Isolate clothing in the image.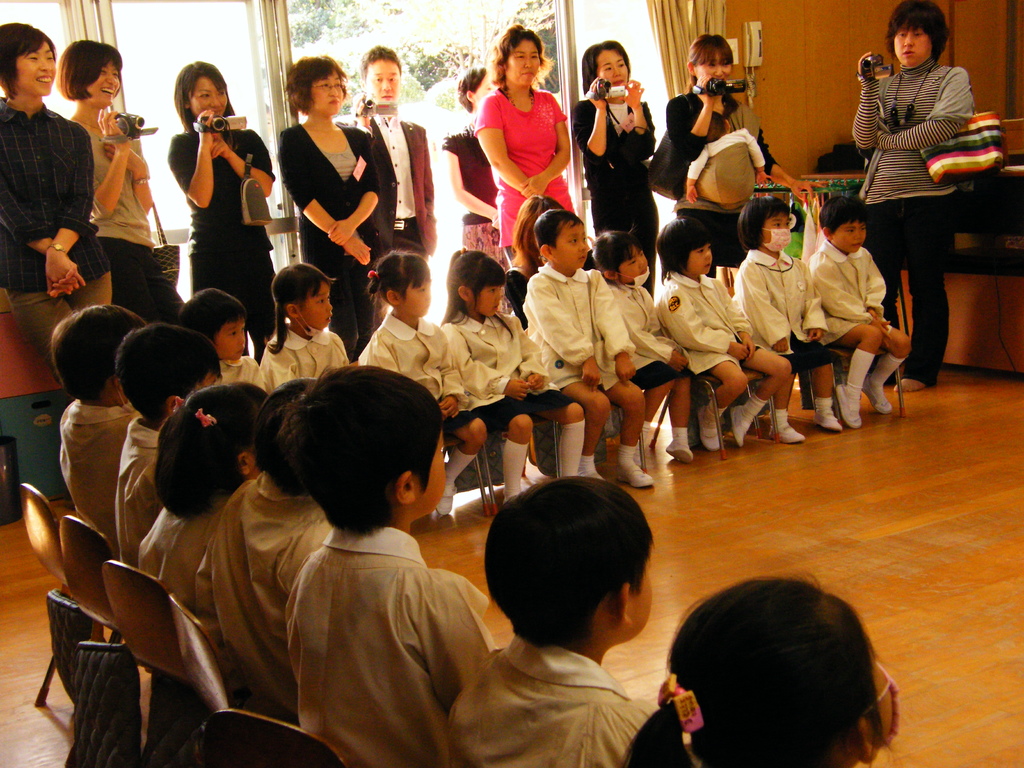
Isolated region: box(172, 138, 278, 352).
